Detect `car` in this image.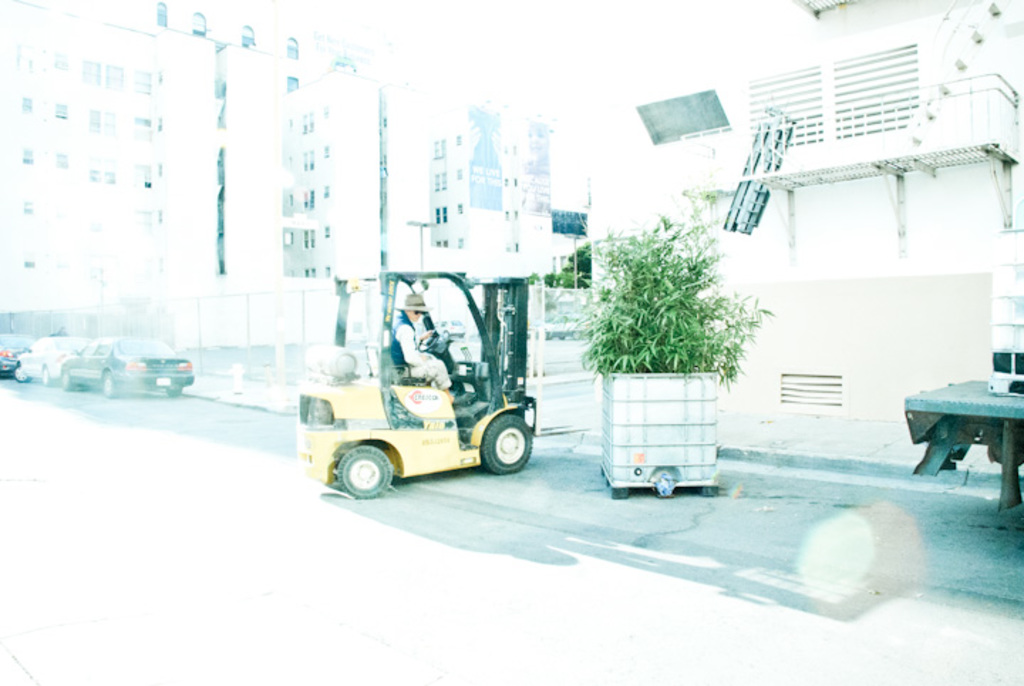
Detection: <region>0, 322, 34, 383</region>.
